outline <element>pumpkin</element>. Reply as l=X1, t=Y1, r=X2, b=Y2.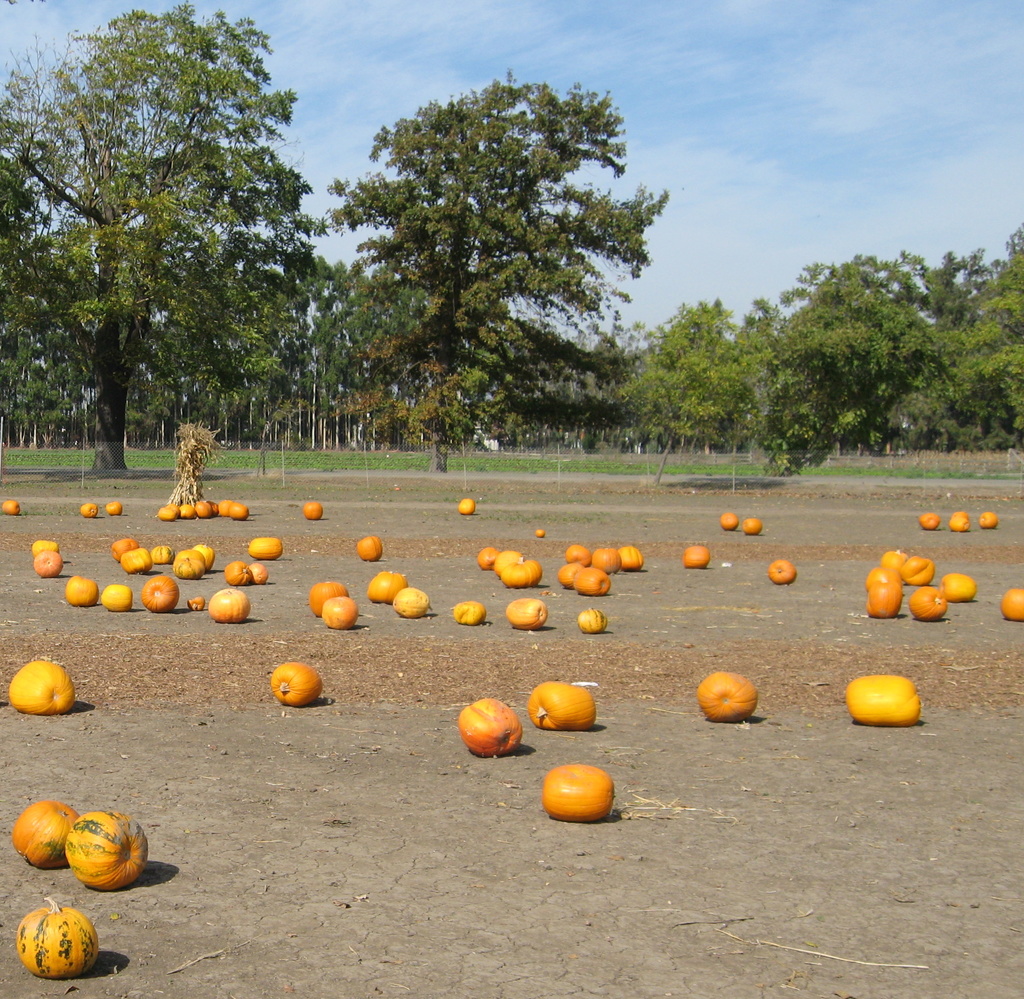
l=993, t=586, r=1023, b=620.
